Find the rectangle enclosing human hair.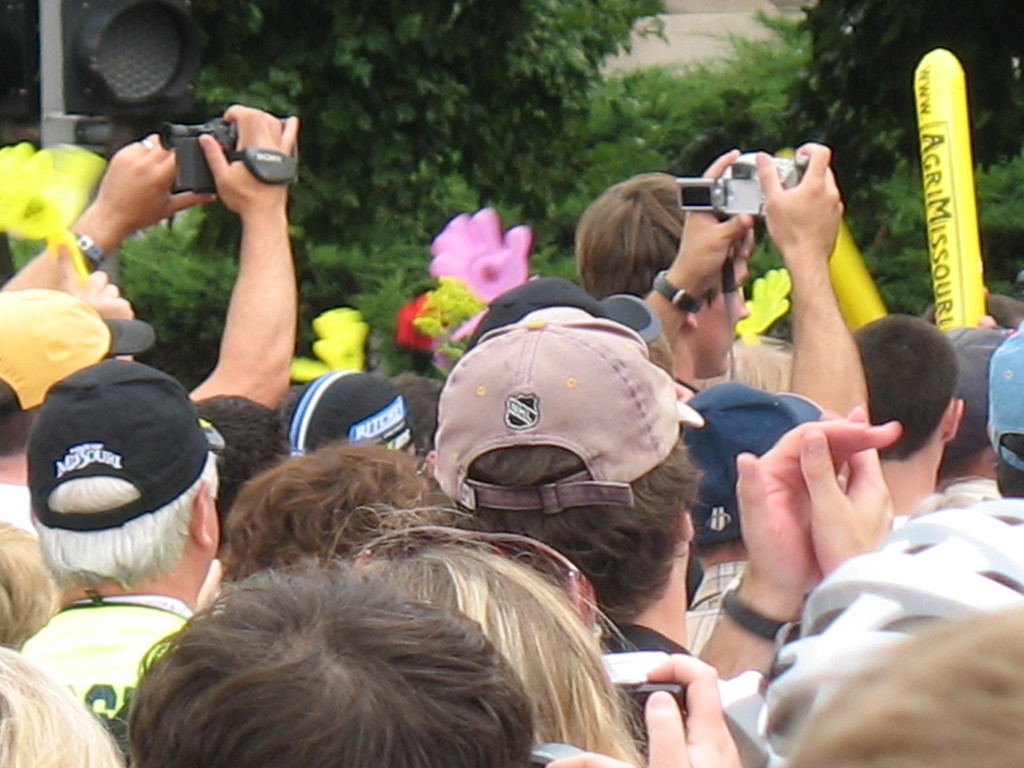
rect(850, 315, 959, 461).
